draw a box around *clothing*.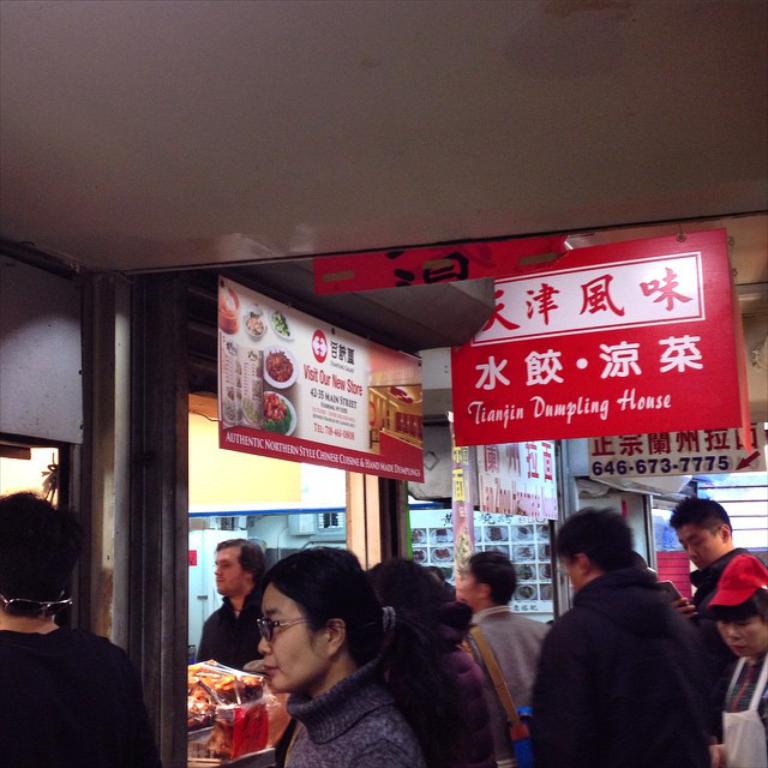
284, 650, 424, 767.
